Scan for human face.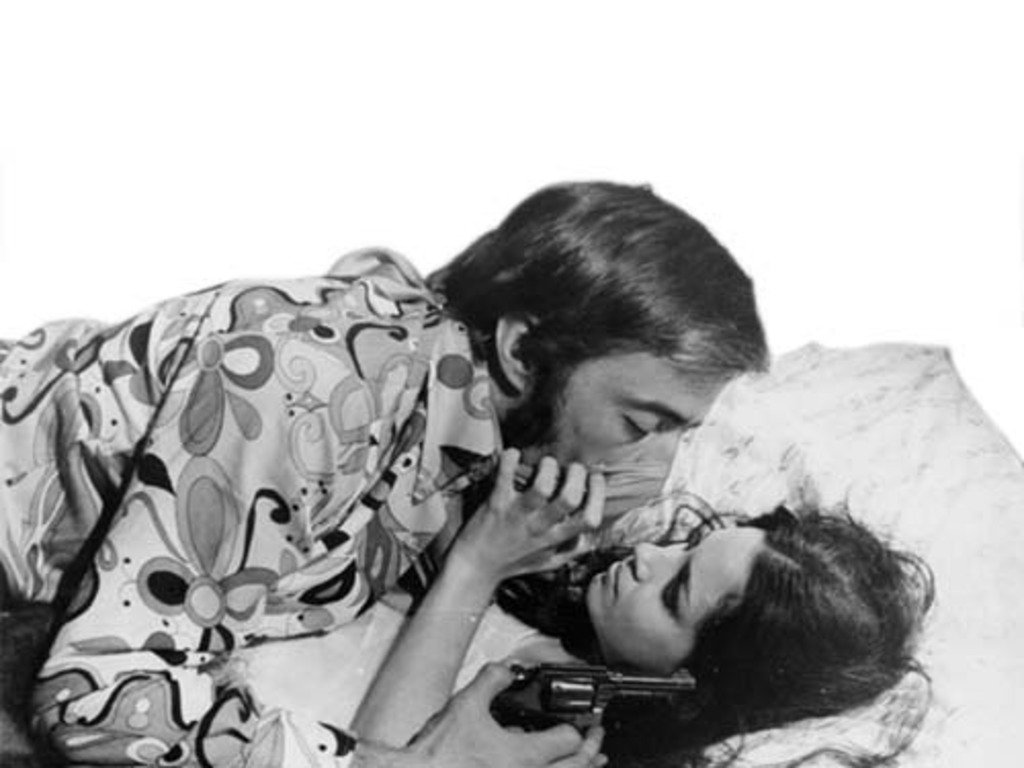
Scan result: x1=520, y1=356, x2=735, y2=473.
